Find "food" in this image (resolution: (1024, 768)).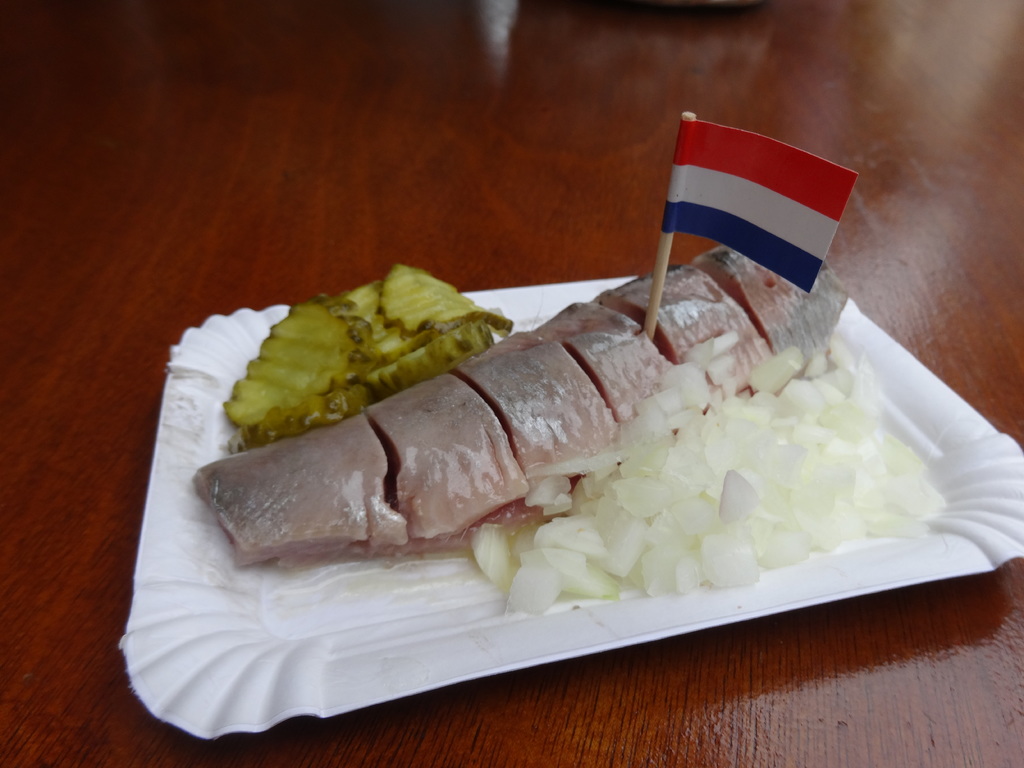
x1=157 y1=233 x2=927 y2=669.
